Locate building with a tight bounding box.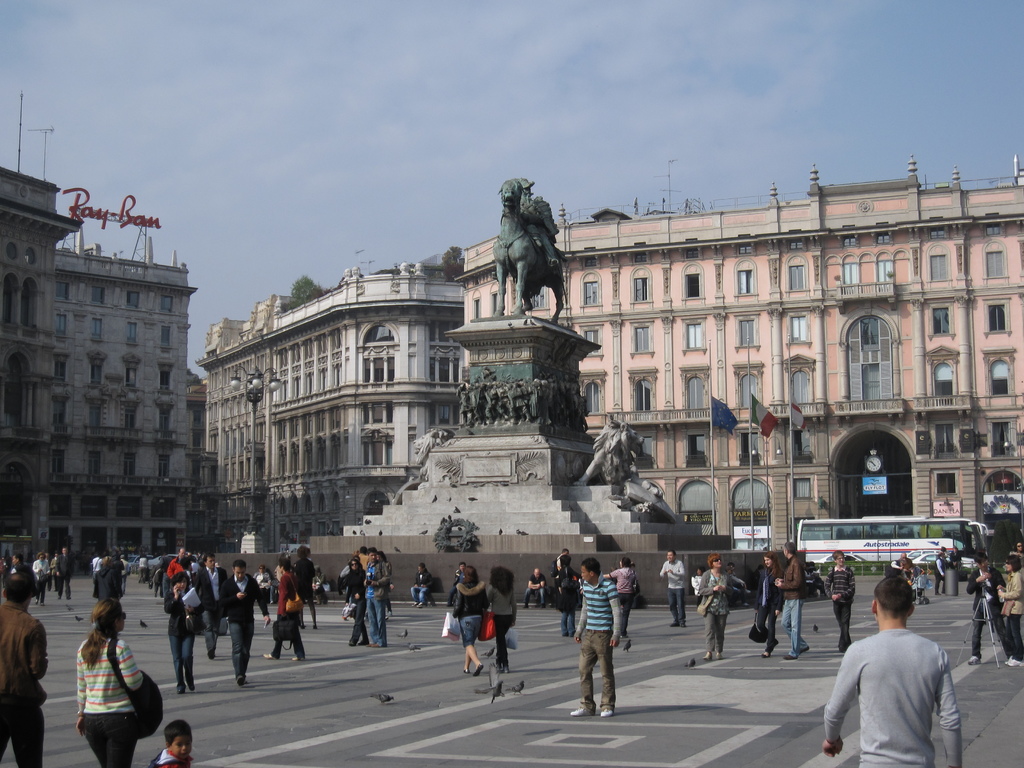
l=0, t=166, r=196, b=578.
